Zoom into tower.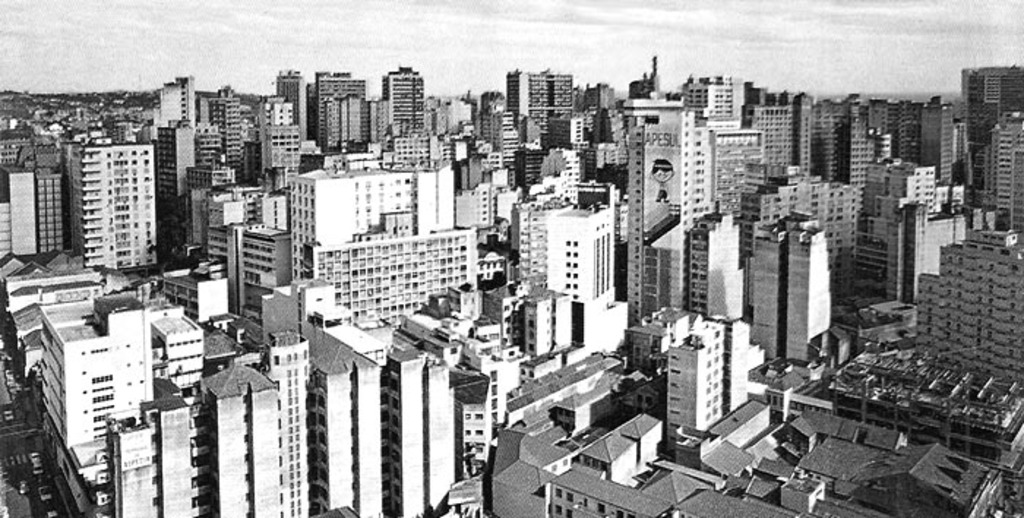
Zoom target: l=737, t=102, r=800, b=179.
